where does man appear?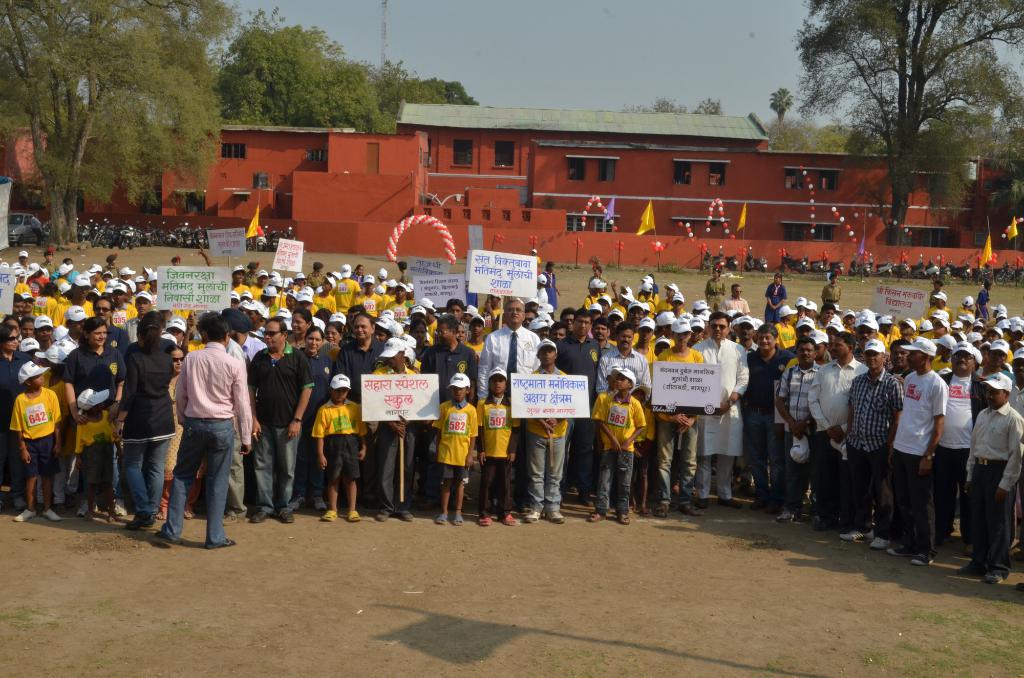
Appears at [x1=556, y1=312, x2=605, y2=503].
